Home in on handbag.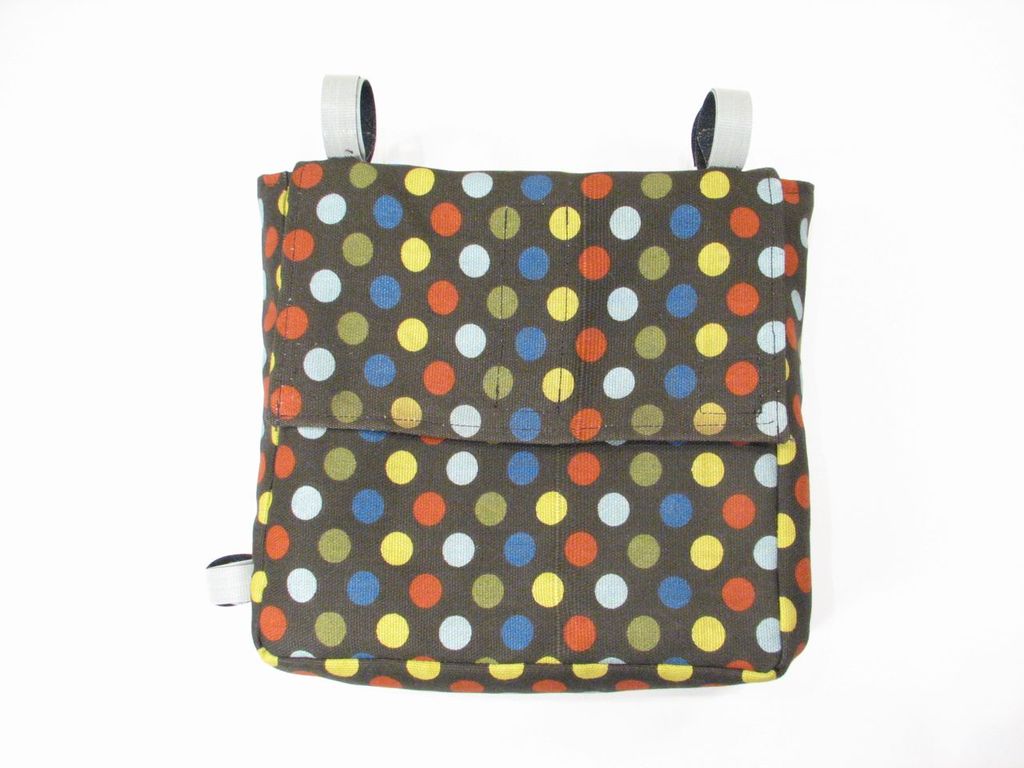
Homed in at <region>201, 74, 815, 694</region>.
